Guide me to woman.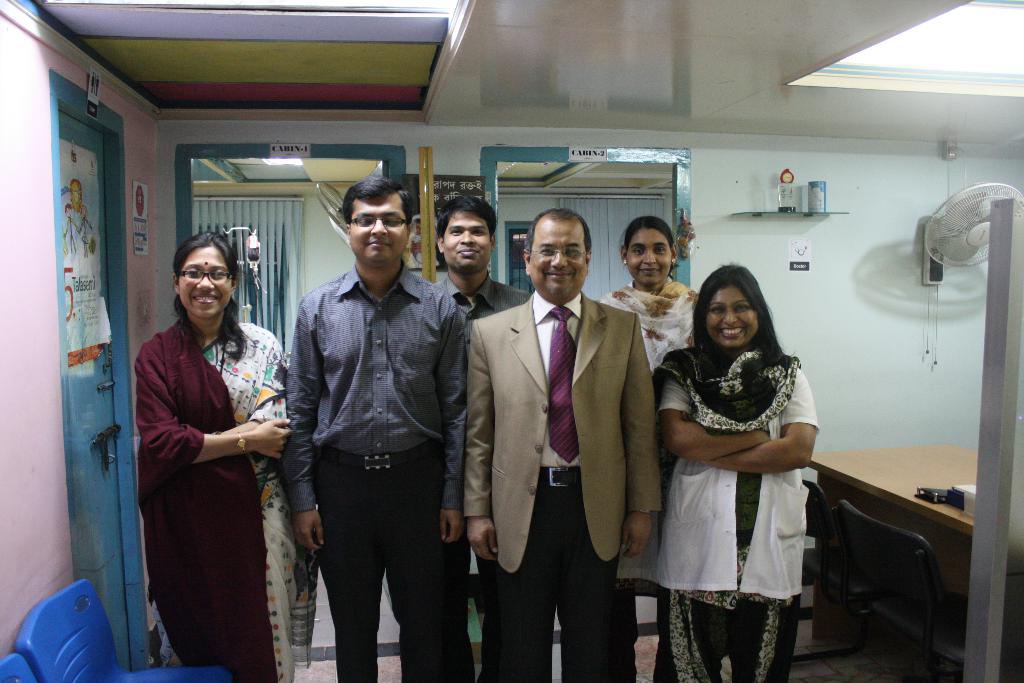
Guidance: x1=593, y1=217, x2=696, y2=682.
